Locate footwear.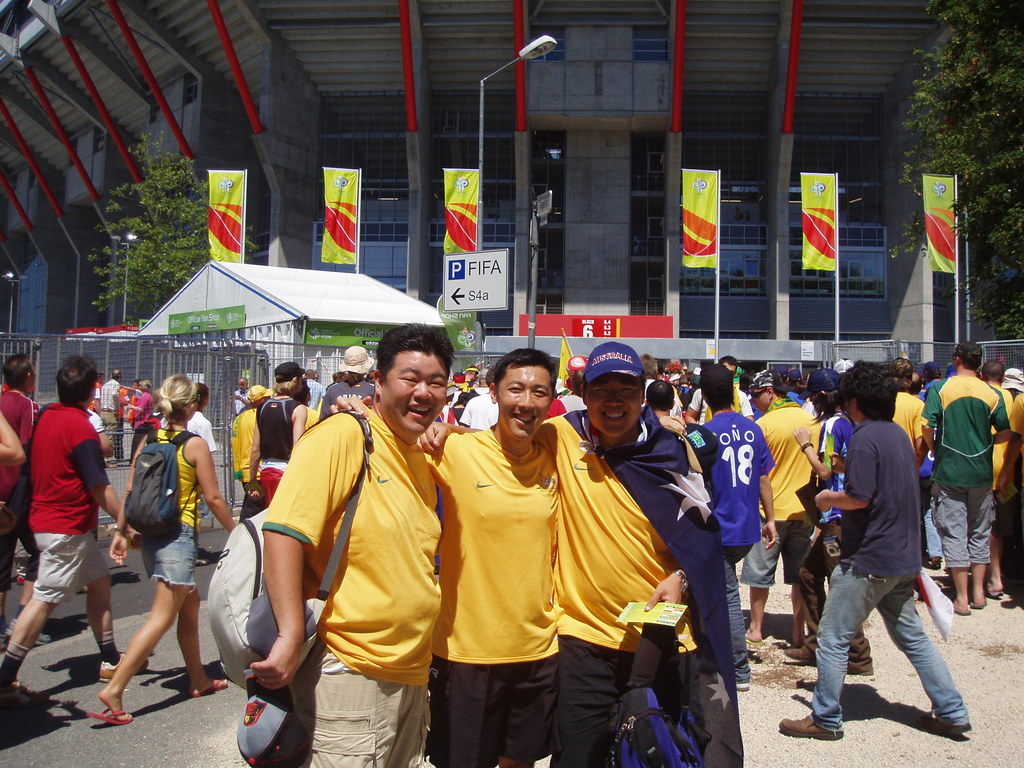
Bounding box: bbox=[1, 678, 32, 704].
